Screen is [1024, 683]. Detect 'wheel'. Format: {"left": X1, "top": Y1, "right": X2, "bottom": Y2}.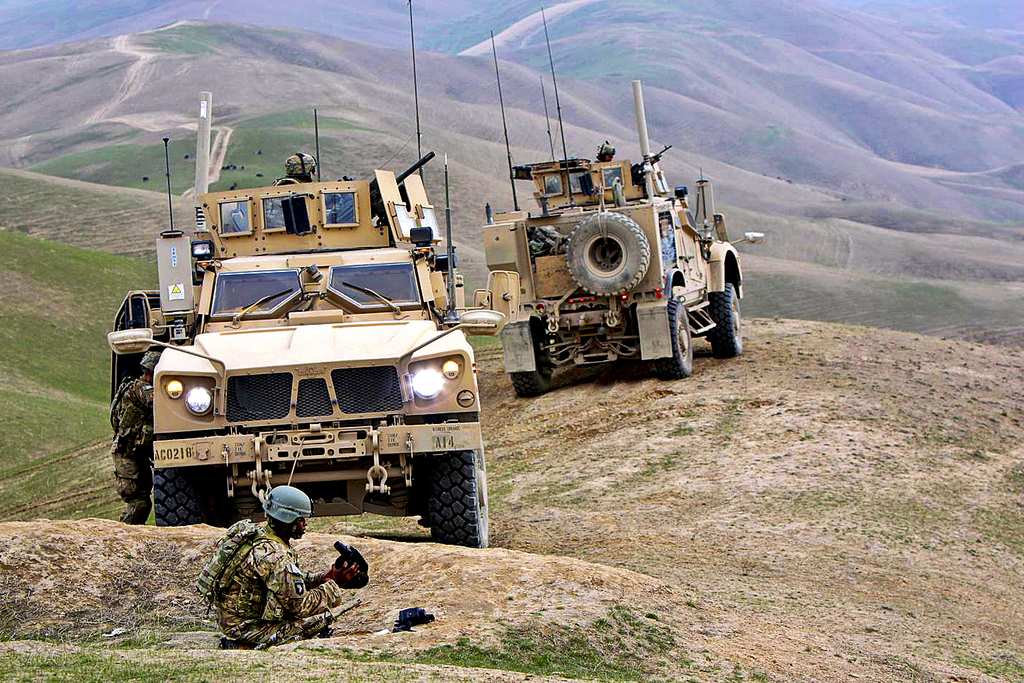
{"left": 506, "top": 373, "right": 548, "bottom": 396}.
